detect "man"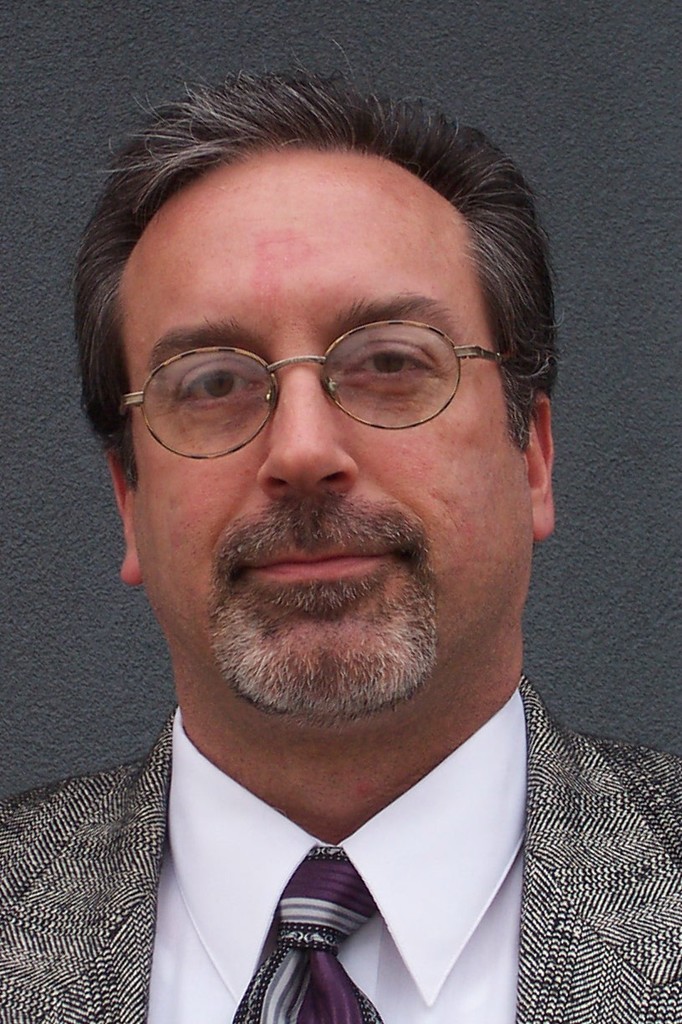
<bbox>0, 96, 681, 1016</bbox>
